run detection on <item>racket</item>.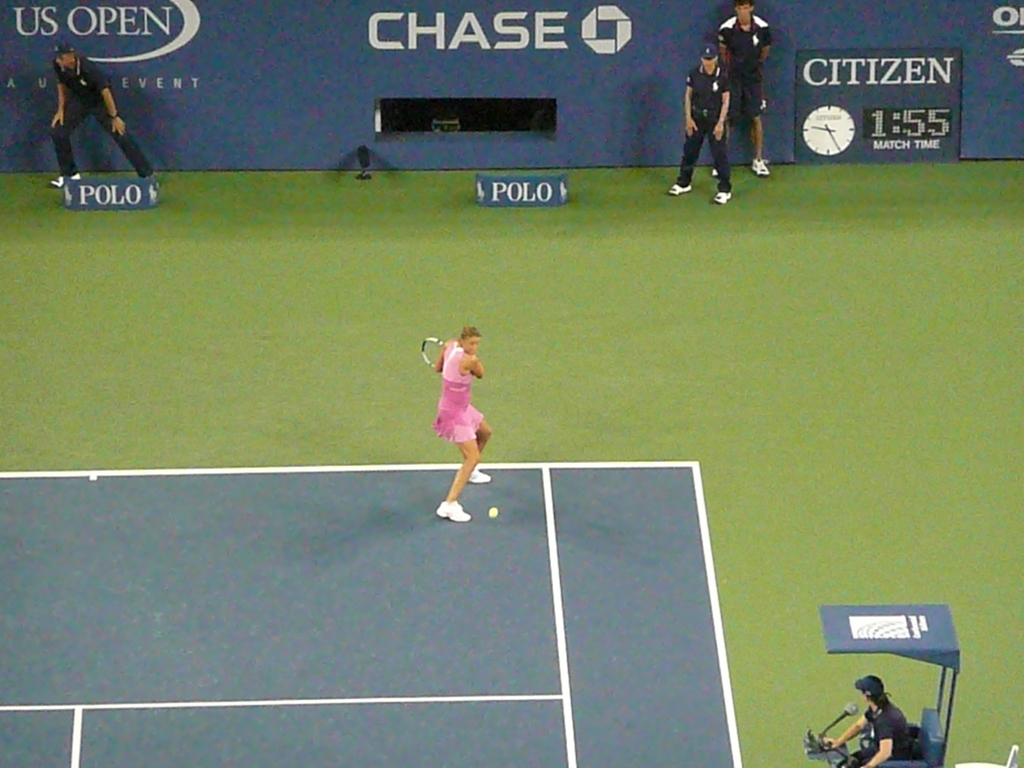
Result: detection(421, 338, 444, 371).
